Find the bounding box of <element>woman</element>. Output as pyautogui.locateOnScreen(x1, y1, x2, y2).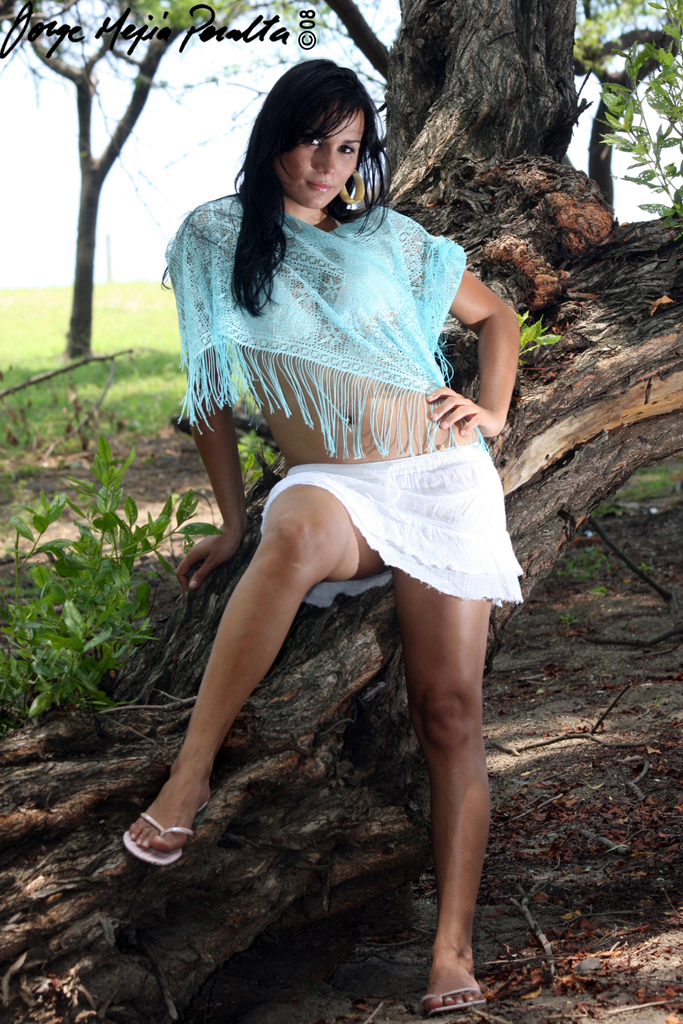
pyautogui.locateOnScreen(116, 59, 527, 1013).
